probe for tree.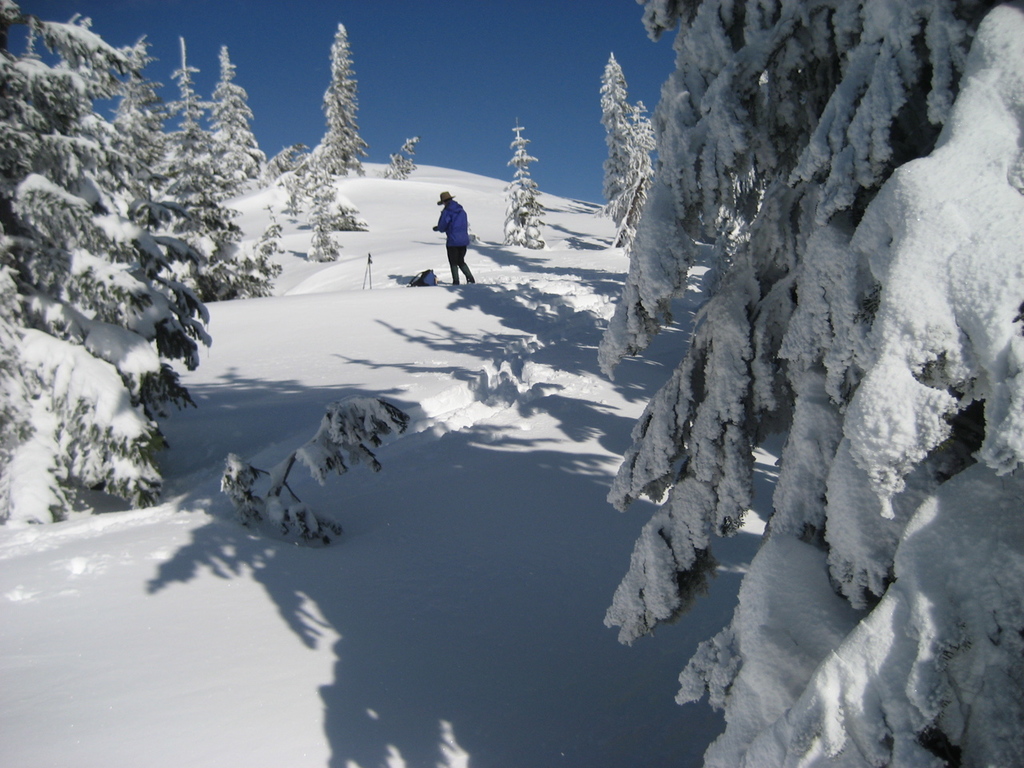
Probe result: l=498, t=120, r=548, b=256.
